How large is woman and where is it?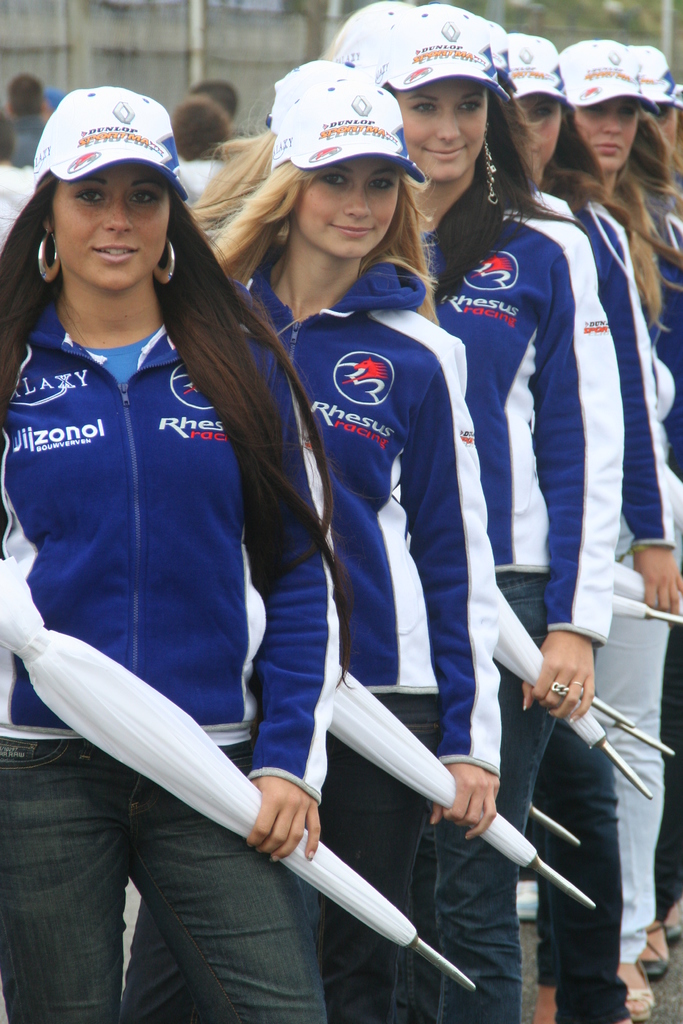
Bounding box: (x1=177, y1=58, x2=502, y2=1023).
